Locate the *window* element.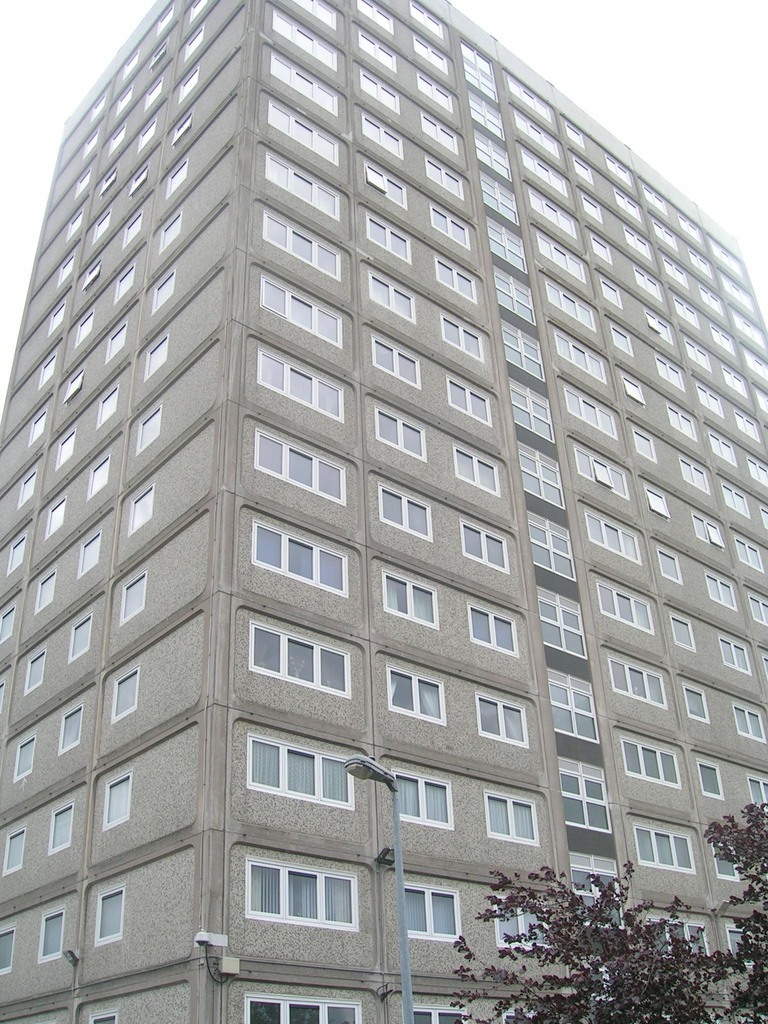
Element bbox: l=465, t=93, r=501, b=132.
